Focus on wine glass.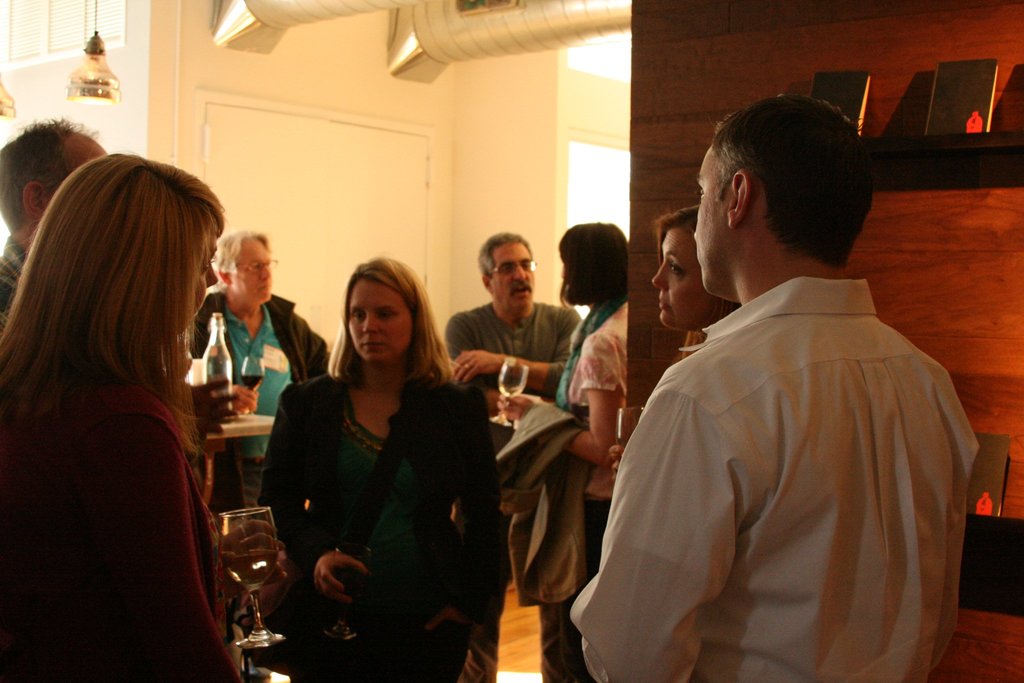
Focused at [left=221, top=506, right=283, bottom=645].
